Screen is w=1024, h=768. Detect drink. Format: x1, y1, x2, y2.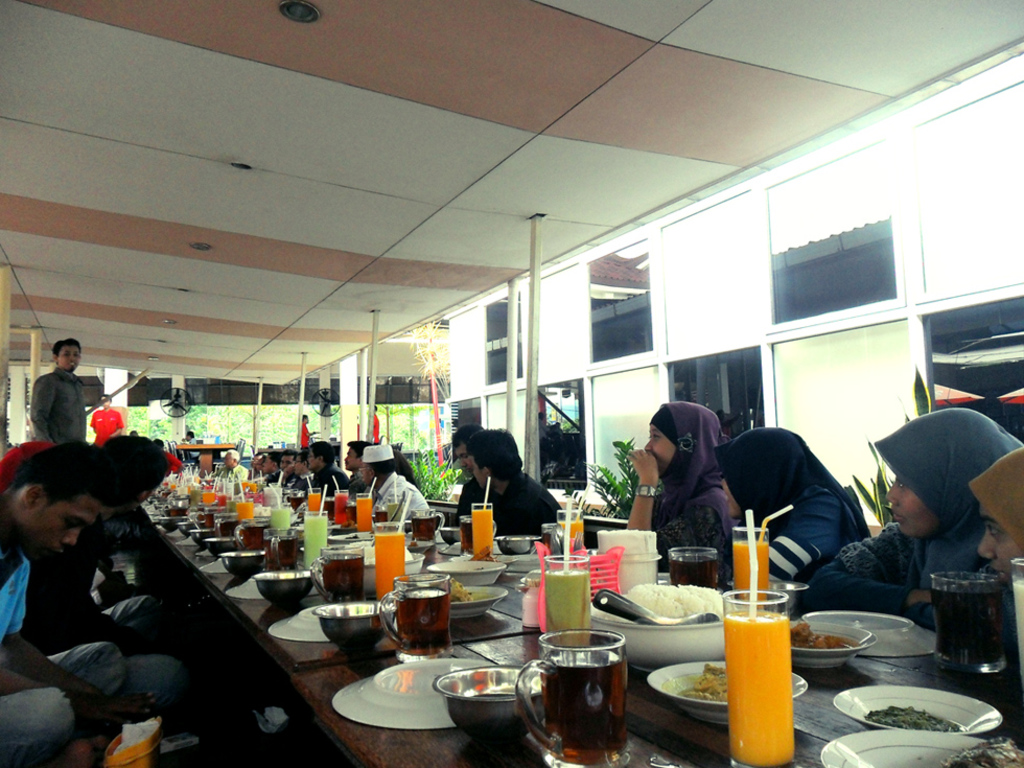
170, 508, 187, 516.
